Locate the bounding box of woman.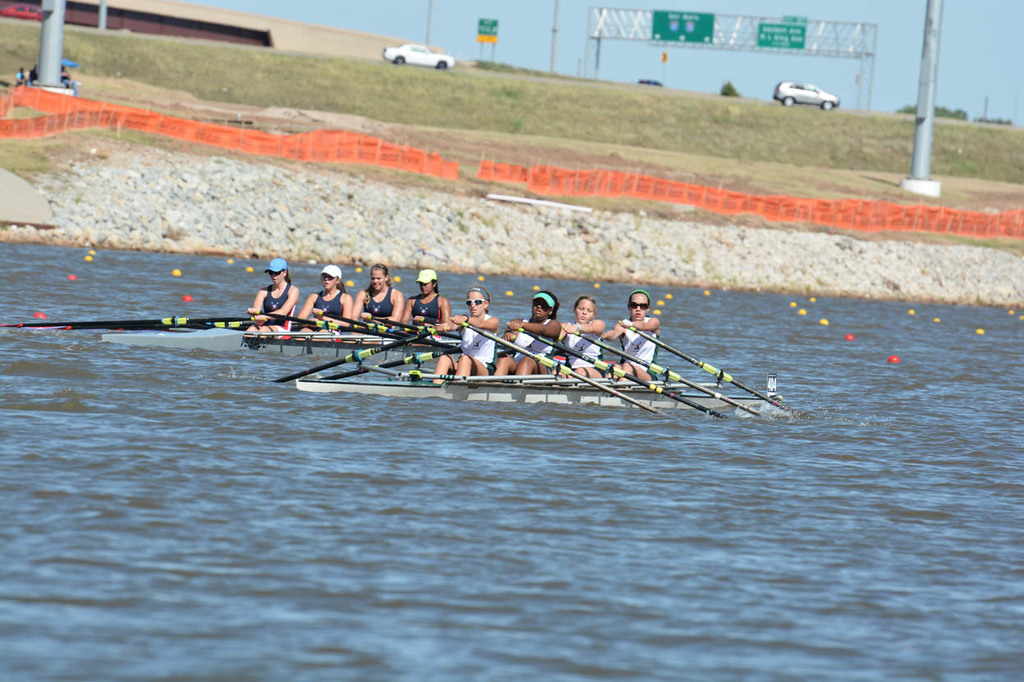
Bounding box: box(405, 268, 449, 324).
